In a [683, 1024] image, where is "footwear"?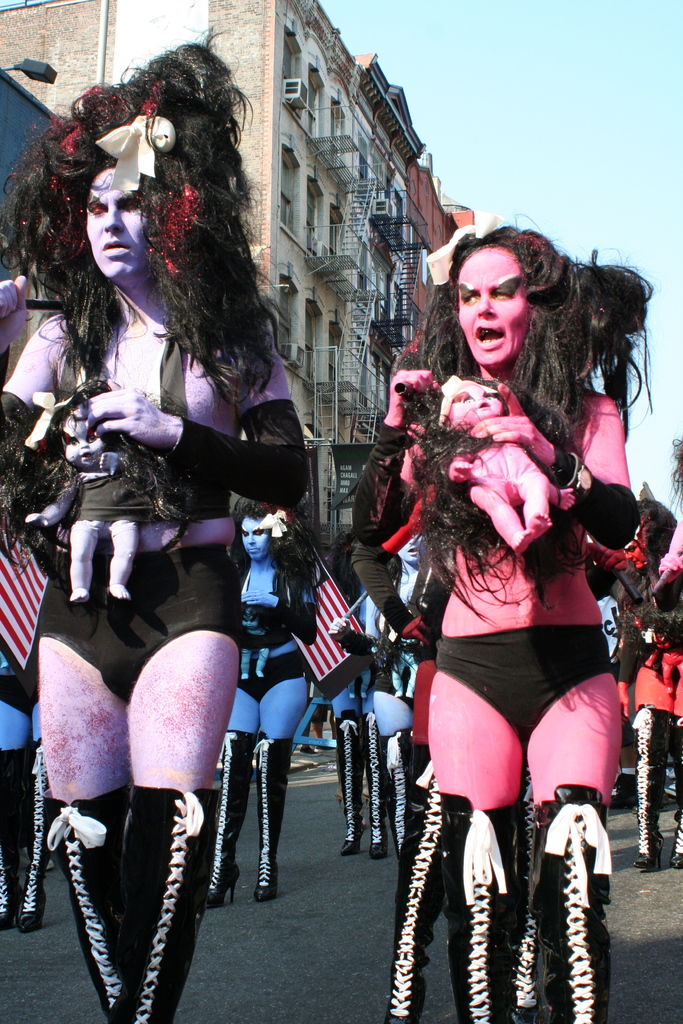
box=[381, 743, 433, 1023].
